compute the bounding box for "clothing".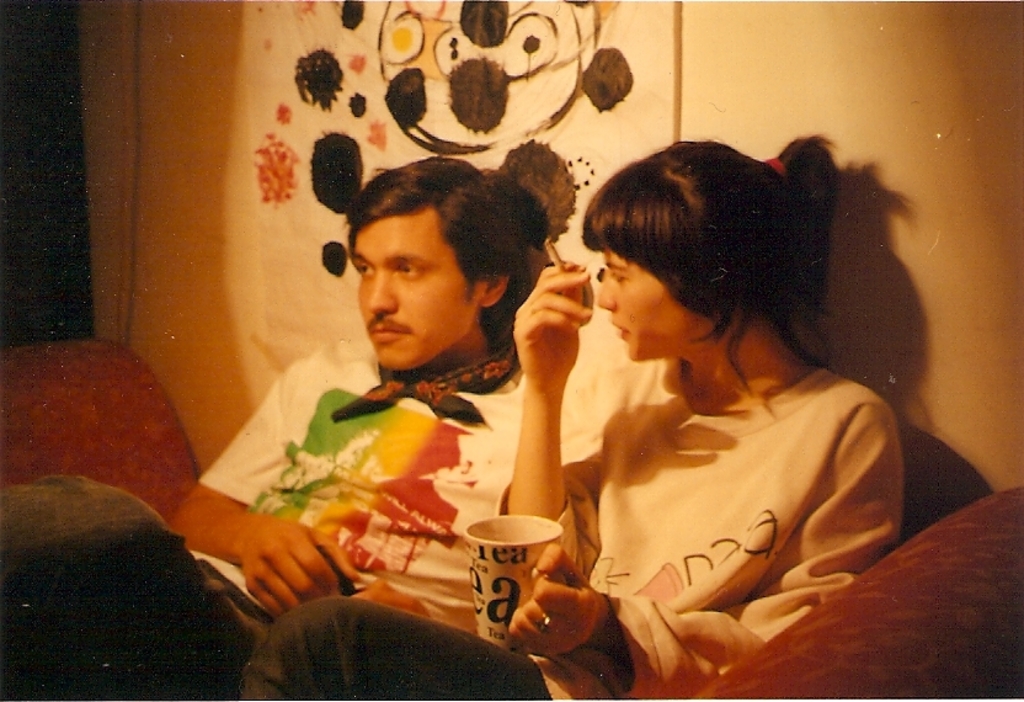
crop(549, 342, 902, 701).
